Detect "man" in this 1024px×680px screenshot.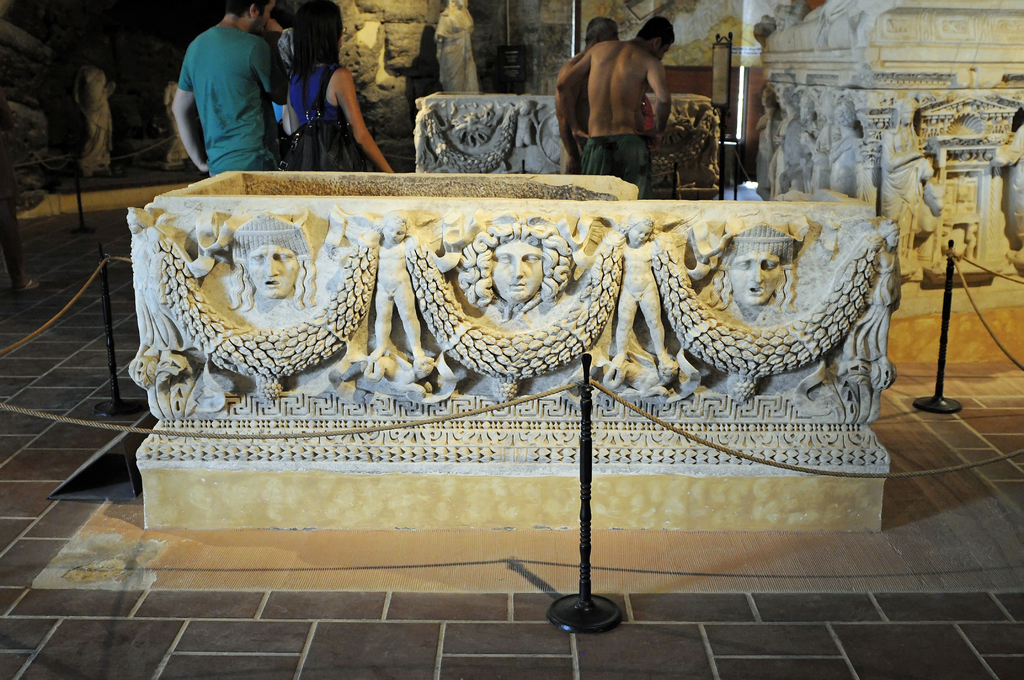
Detection: [566,13,625,174].
